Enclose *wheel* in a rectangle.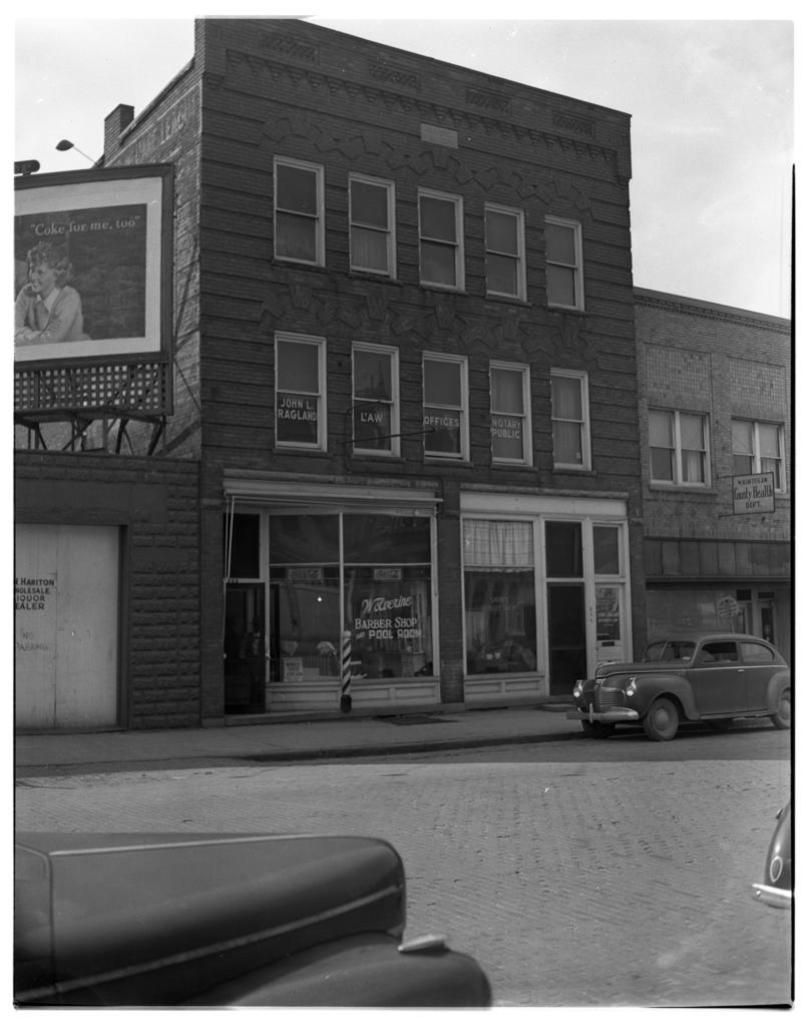
(774, 690, 790, 727).
